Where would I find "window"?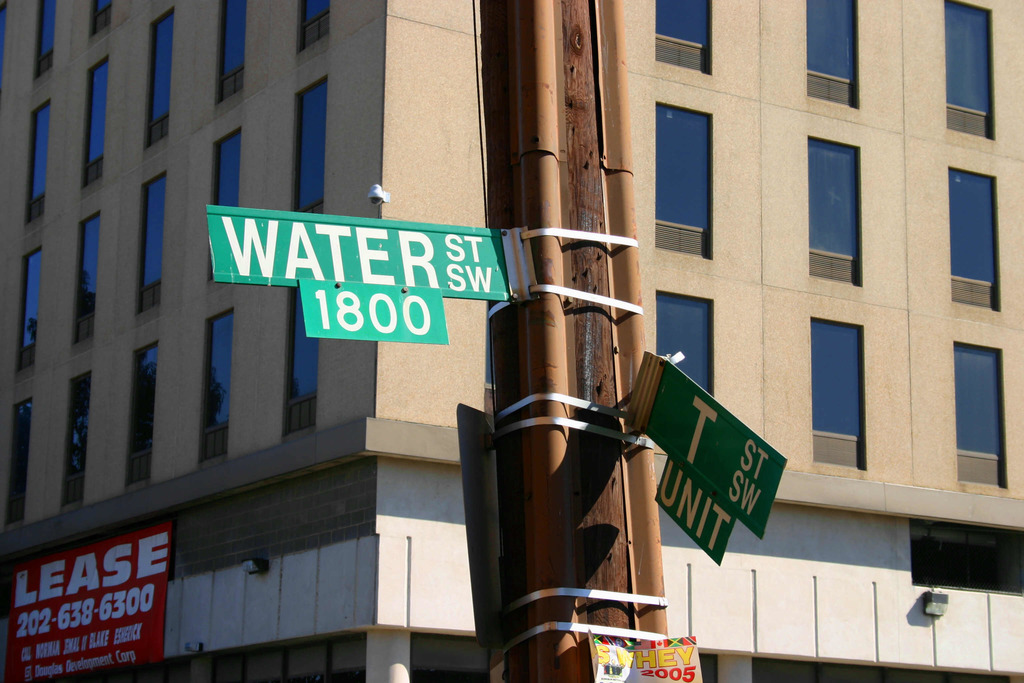
At box=[205, 128, 242, 283].
